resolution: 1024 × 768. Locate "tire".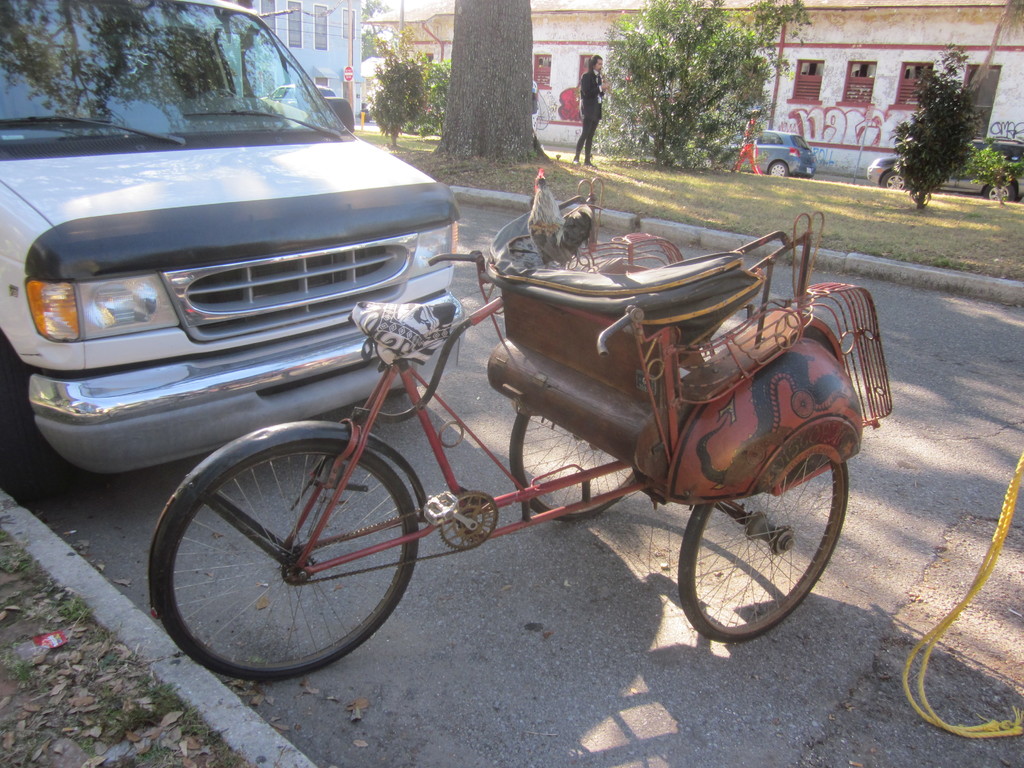
(983, 182, 1017, 204).
